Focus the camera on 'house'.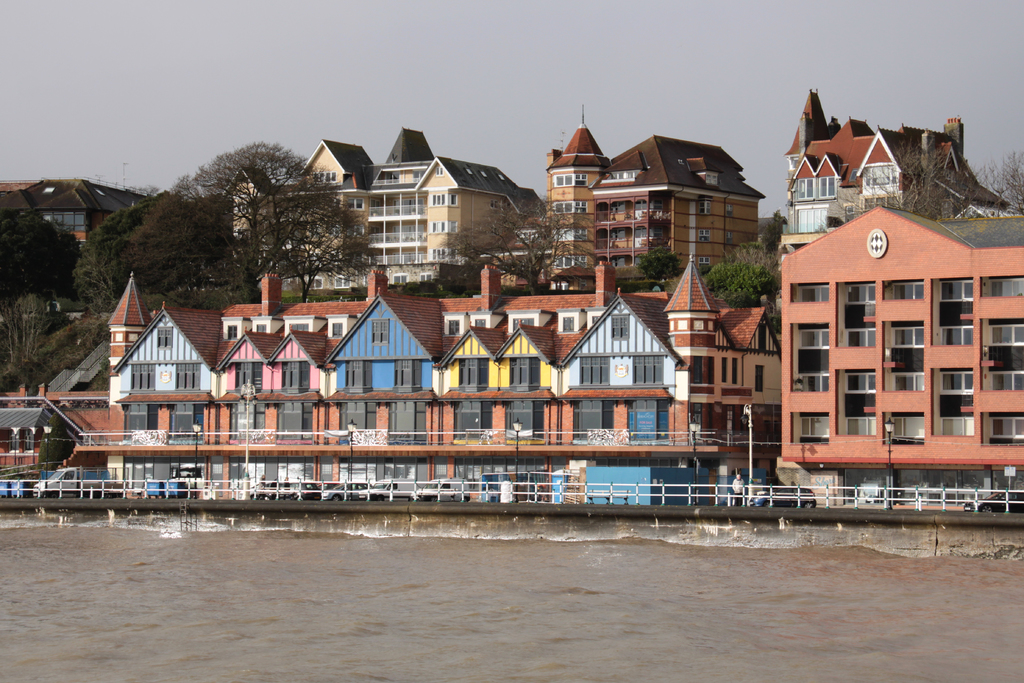
Focus region: Rect(534, 136, 764, 283).
